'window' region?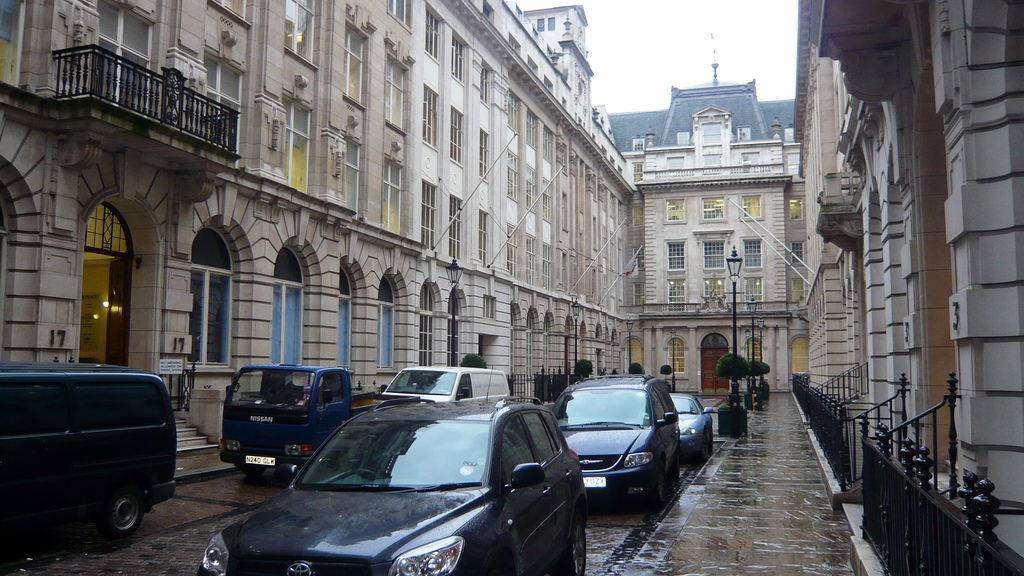
bbox(341, 6, 375, 109)
